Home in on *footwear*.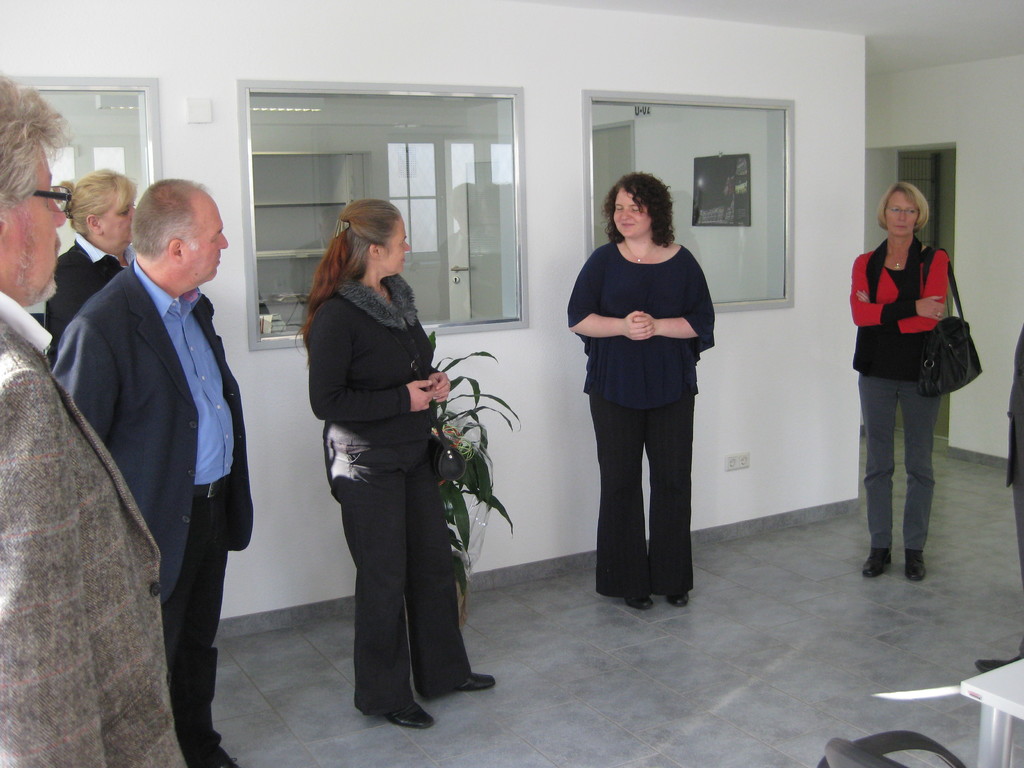
Homed in at bbox(384, 703, 432, 730).
